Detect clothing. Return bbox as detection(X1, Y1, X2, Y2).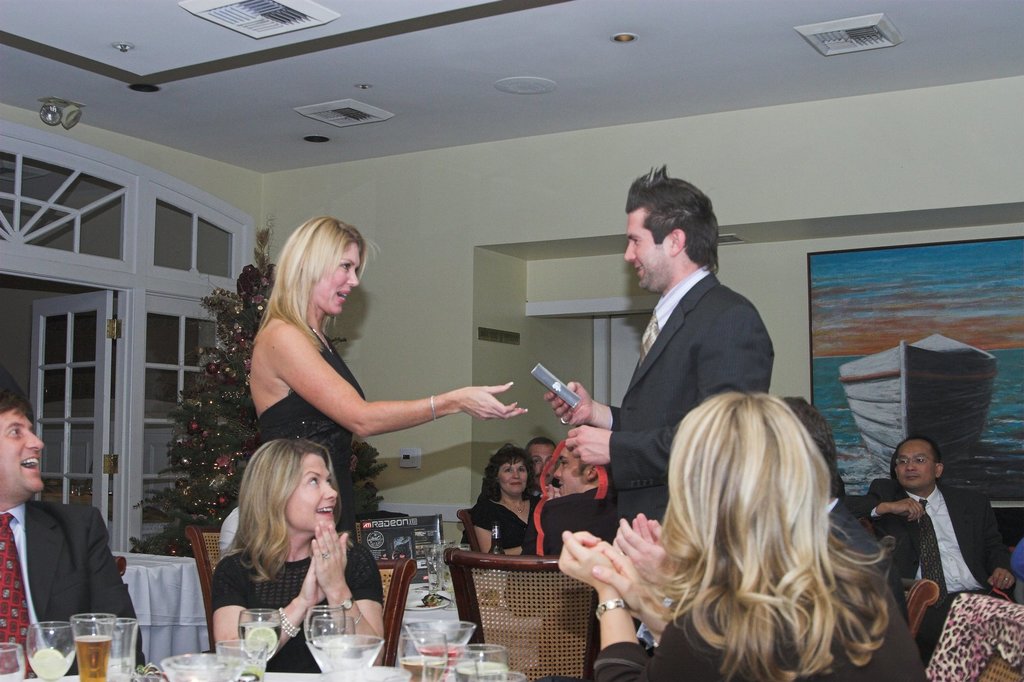
detection(865, 477, 989, 630).
